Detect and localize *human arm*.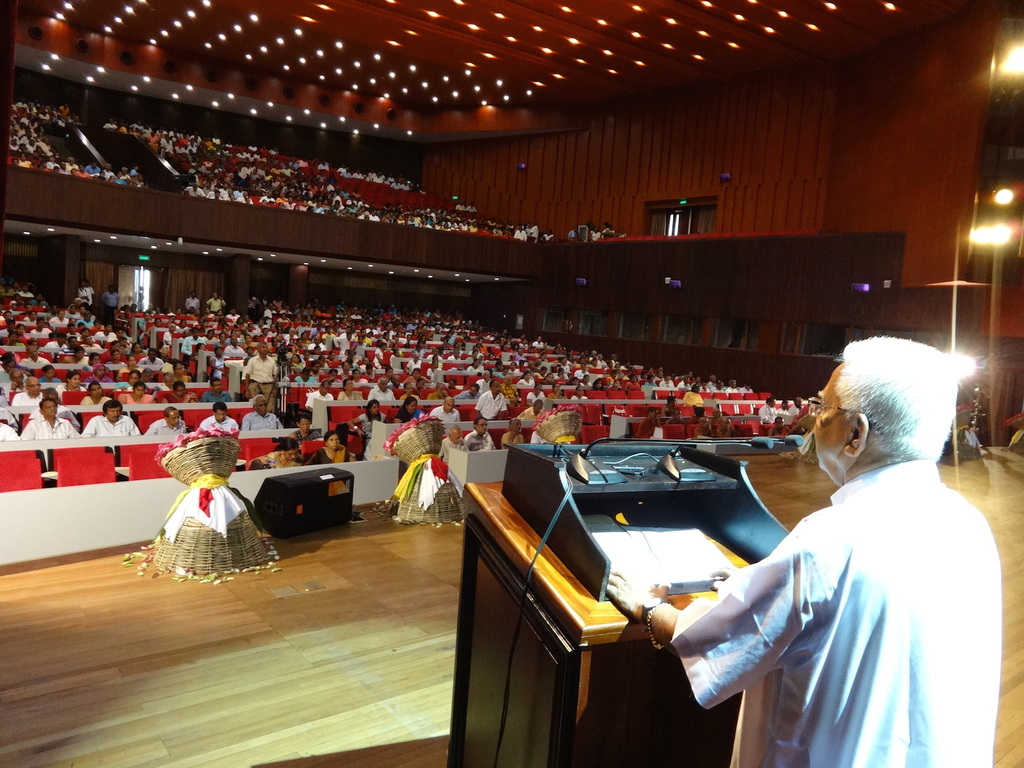
Localized at box=[41, 379, 46, 385].
